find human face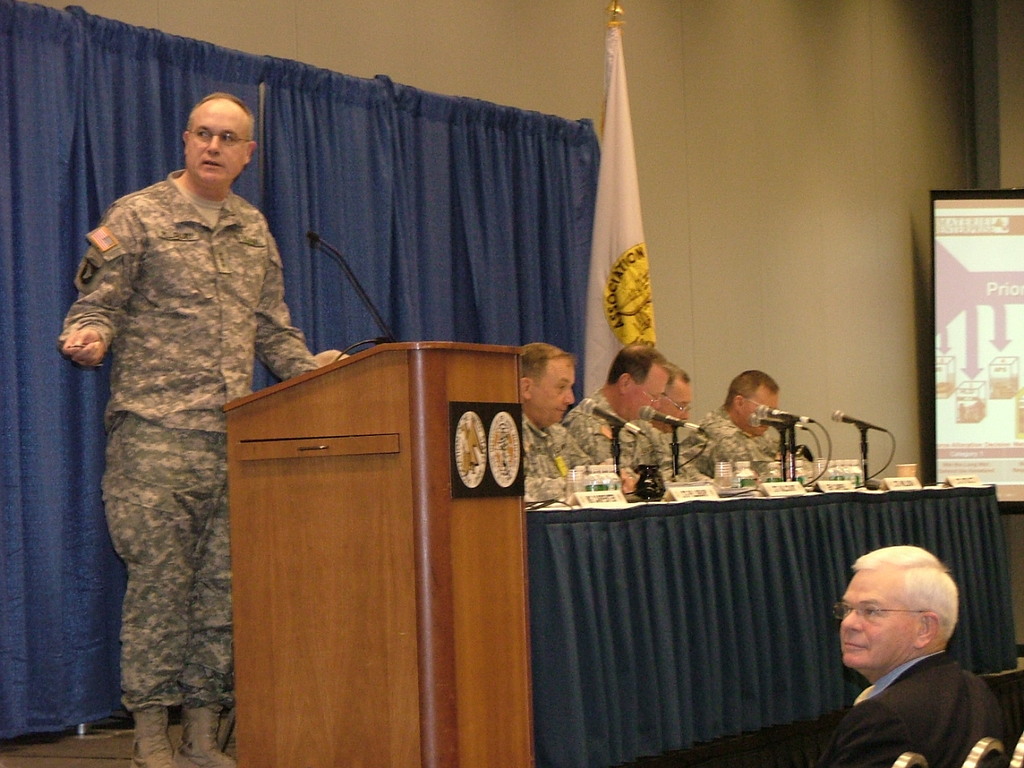
left=750, top=389, right=776, bottom=432
